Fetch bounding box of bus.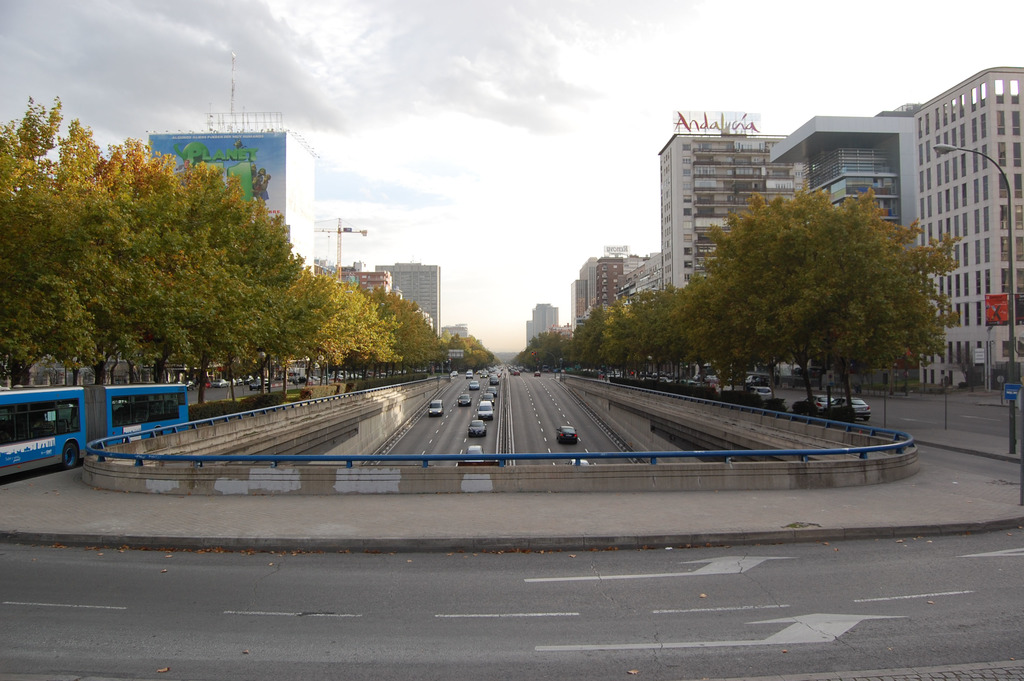
Bbox: box(0, 379, 191, 473).
